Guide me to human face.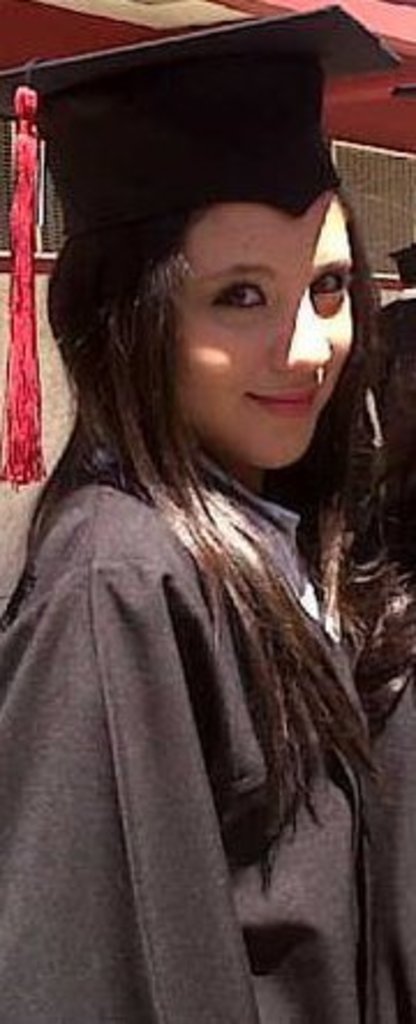
Guidance: [166,192,361,469].
